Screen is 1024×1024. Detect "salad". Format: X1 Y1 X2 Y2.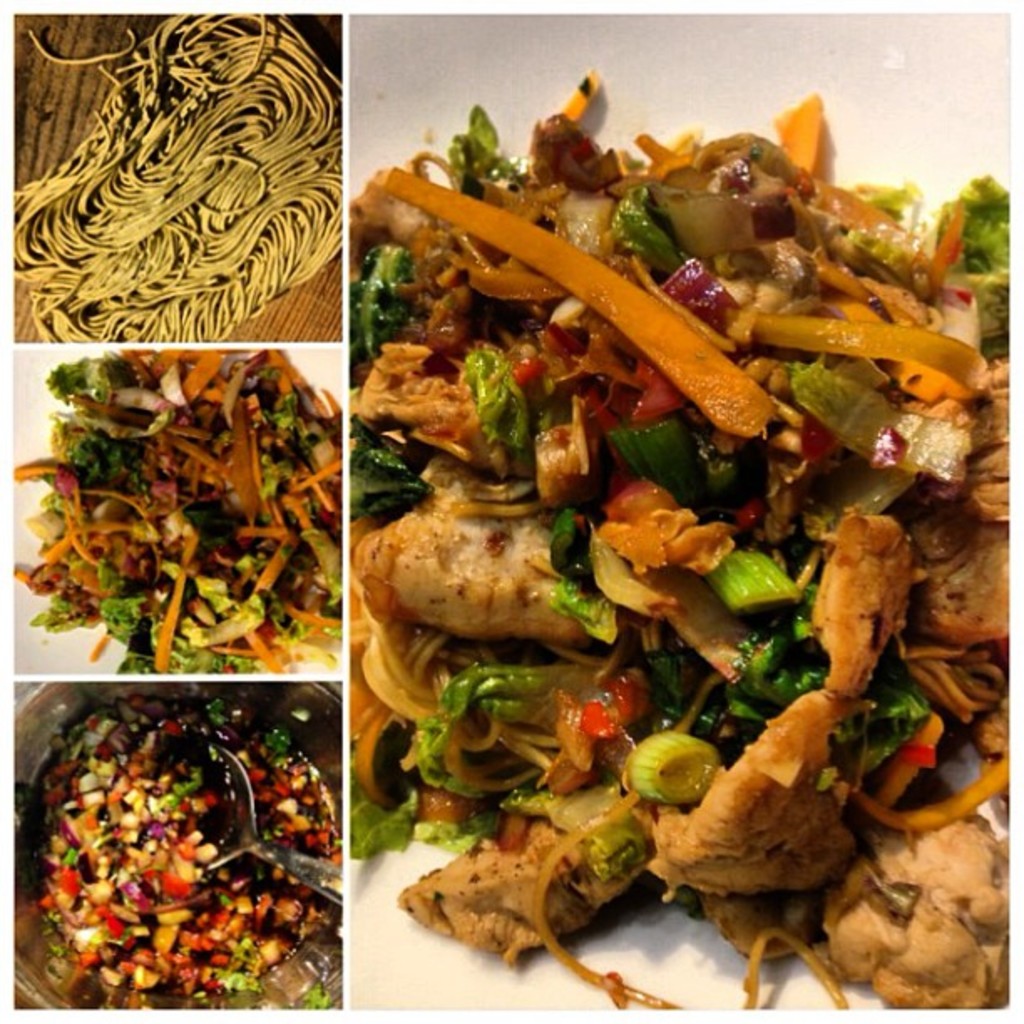
2 343 346 679.
